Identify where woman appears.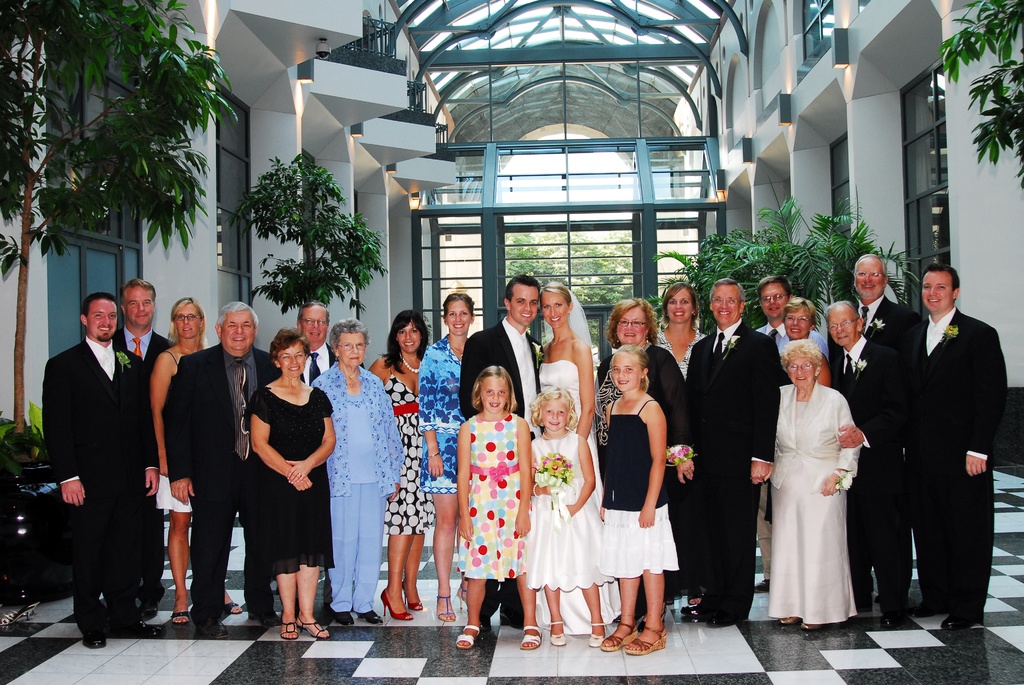
Appears at <region>648, 280, 710, 384</region>.
